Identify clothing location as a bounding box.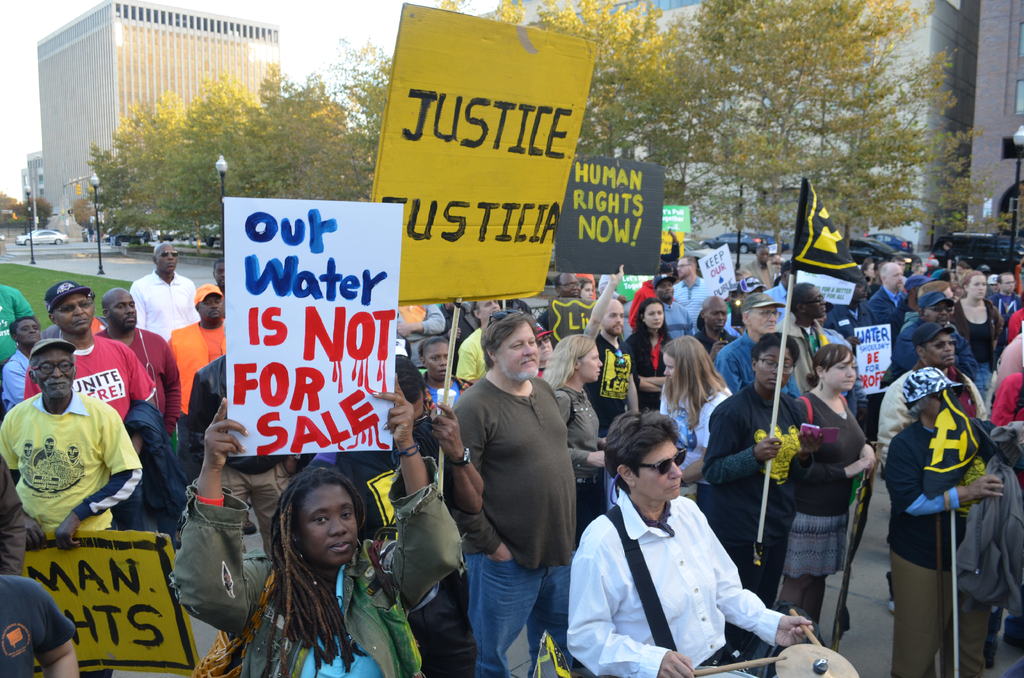
l=168, t=455, r=466, b=677.
